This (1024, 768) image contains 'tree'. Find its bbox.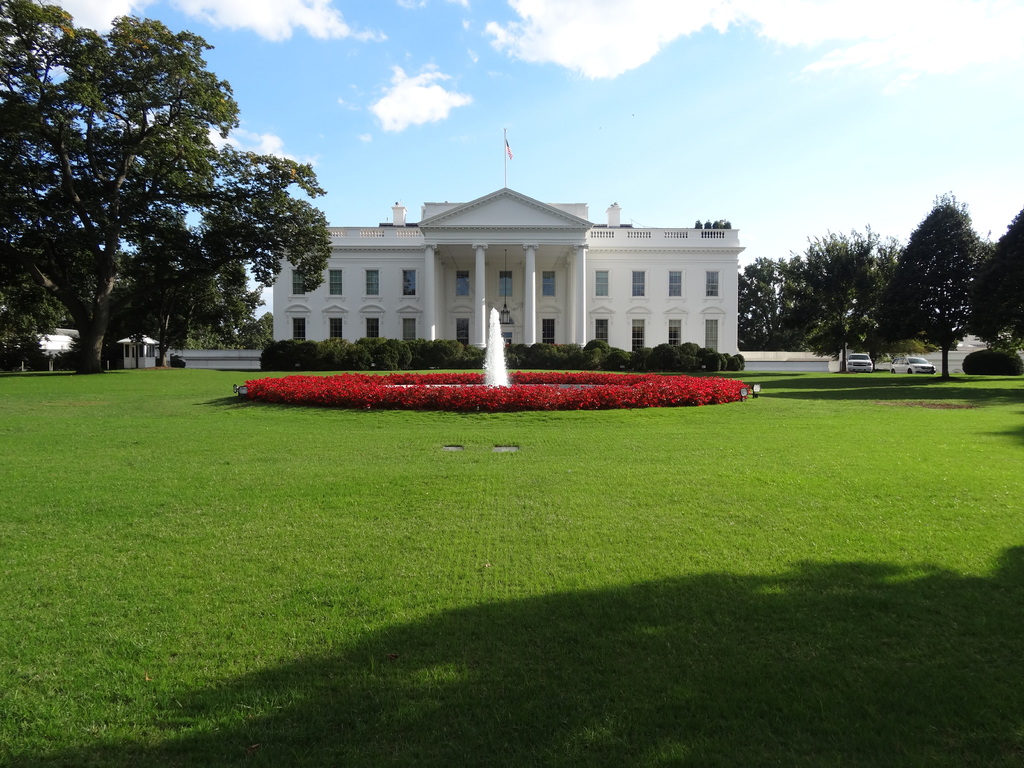
(x1=731, y1=252, x2=809, y2=356).
